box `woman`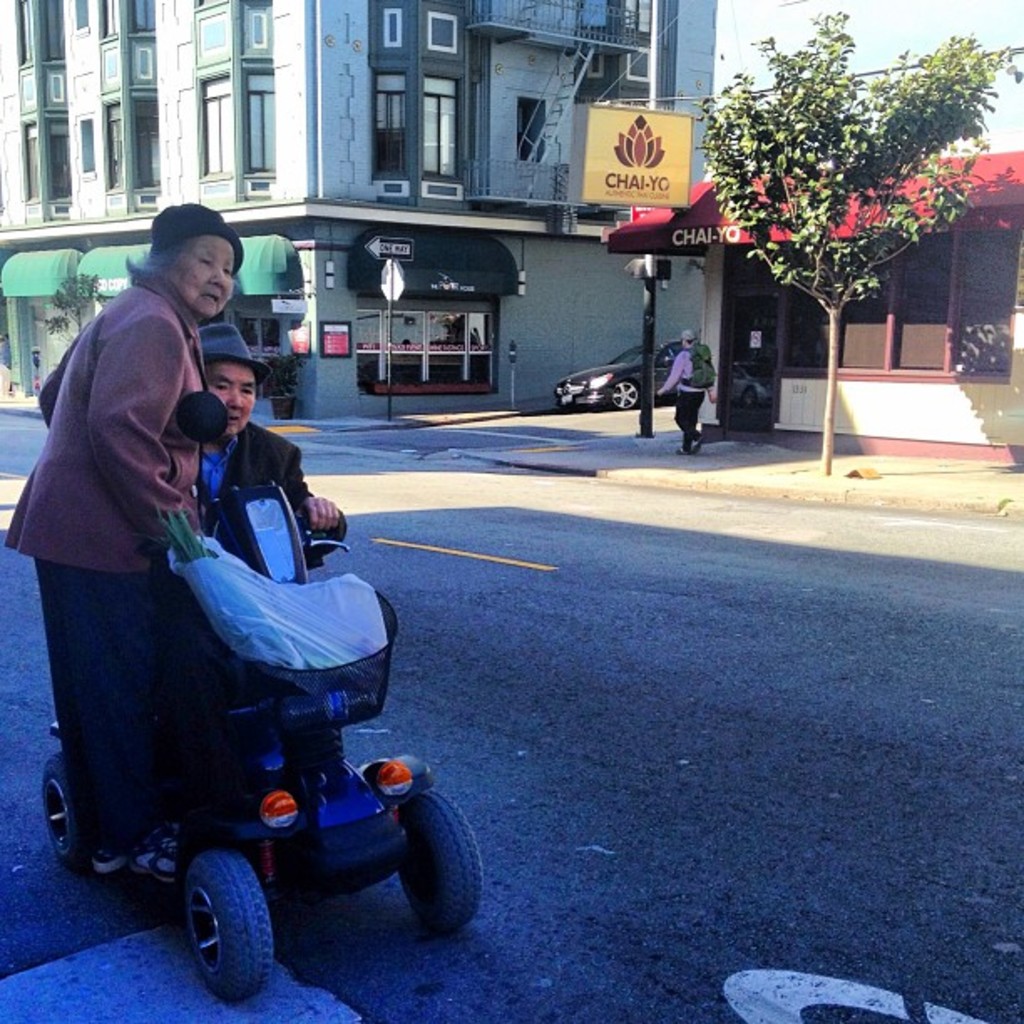
bbox(7, 201, 244, 878)
